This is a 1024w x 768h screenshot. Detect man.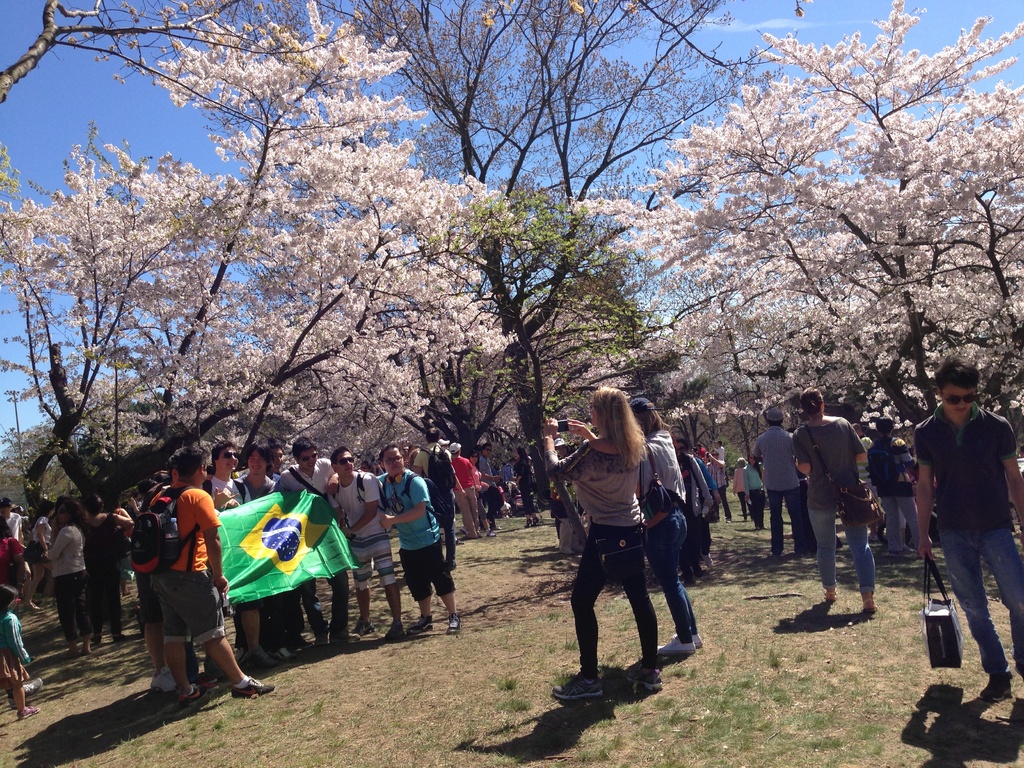
bbox=[275, 437, 354, 645].
